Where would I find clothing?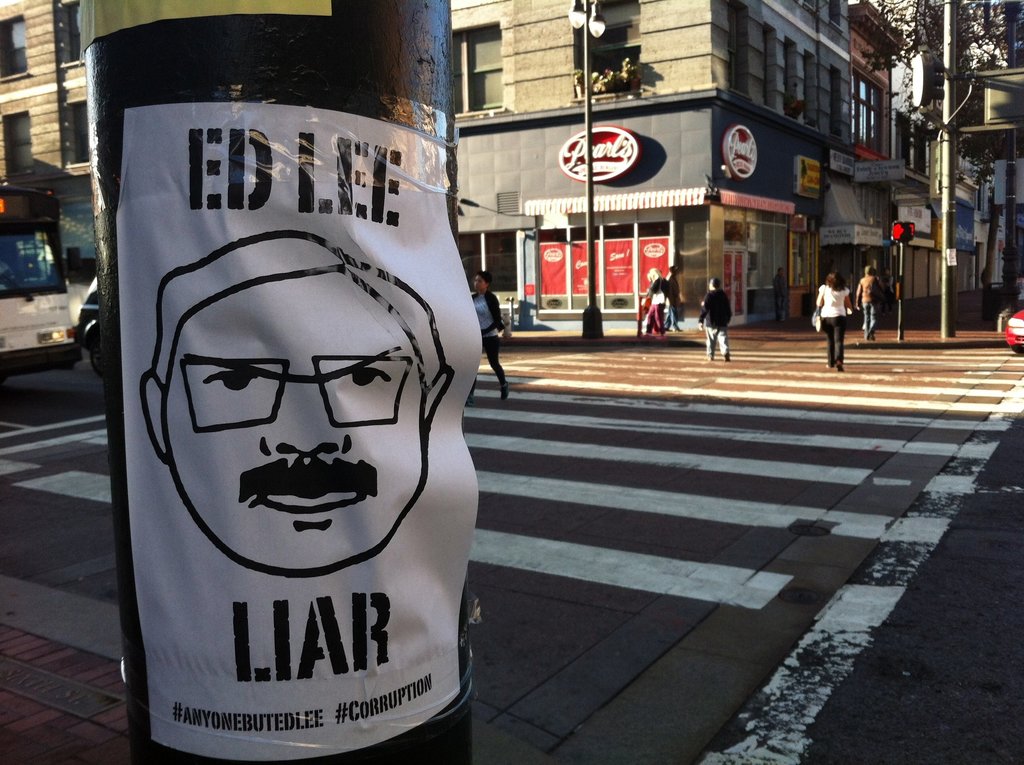
At {"left": 854, "top": 270, "right": 882, "bottom": 339}.
